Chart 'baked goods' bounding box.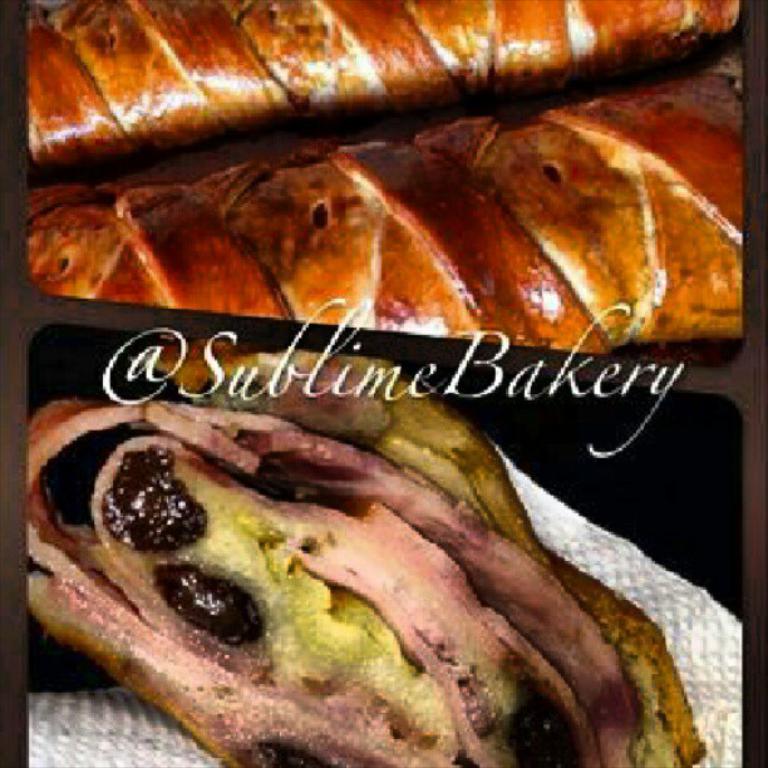
Charted: x1=26, y1=72, x2=743, y2=356.
